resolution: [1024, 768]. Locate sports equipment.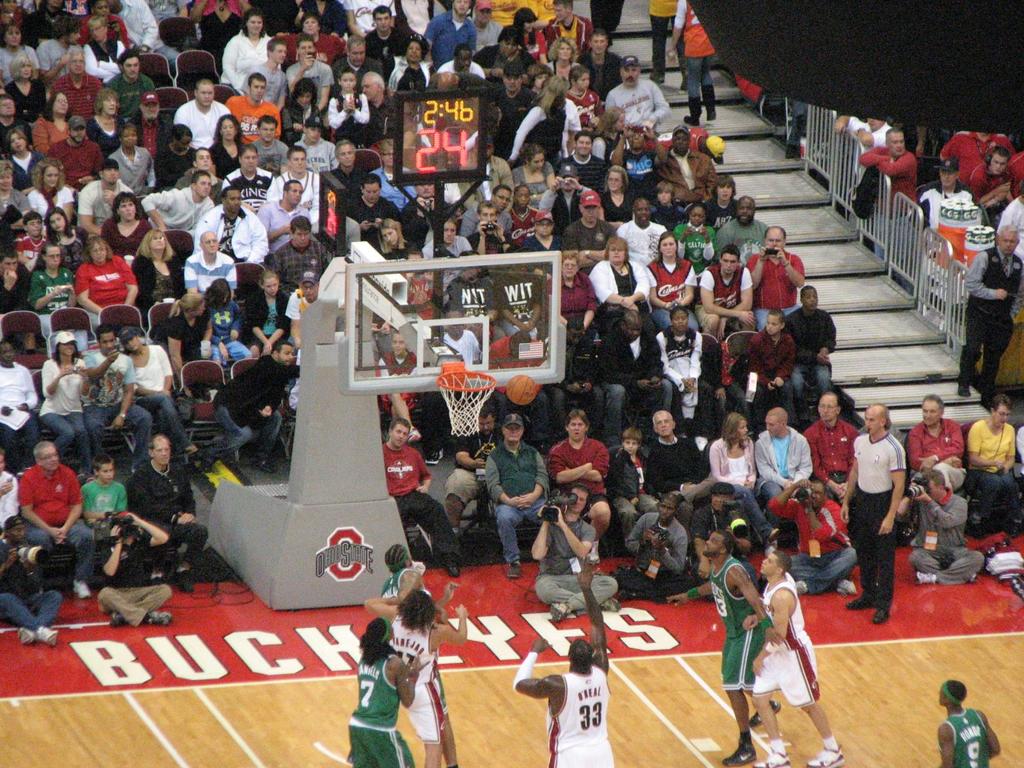
pyautogui.locateOnScreen(435, 367, 493, 435).
